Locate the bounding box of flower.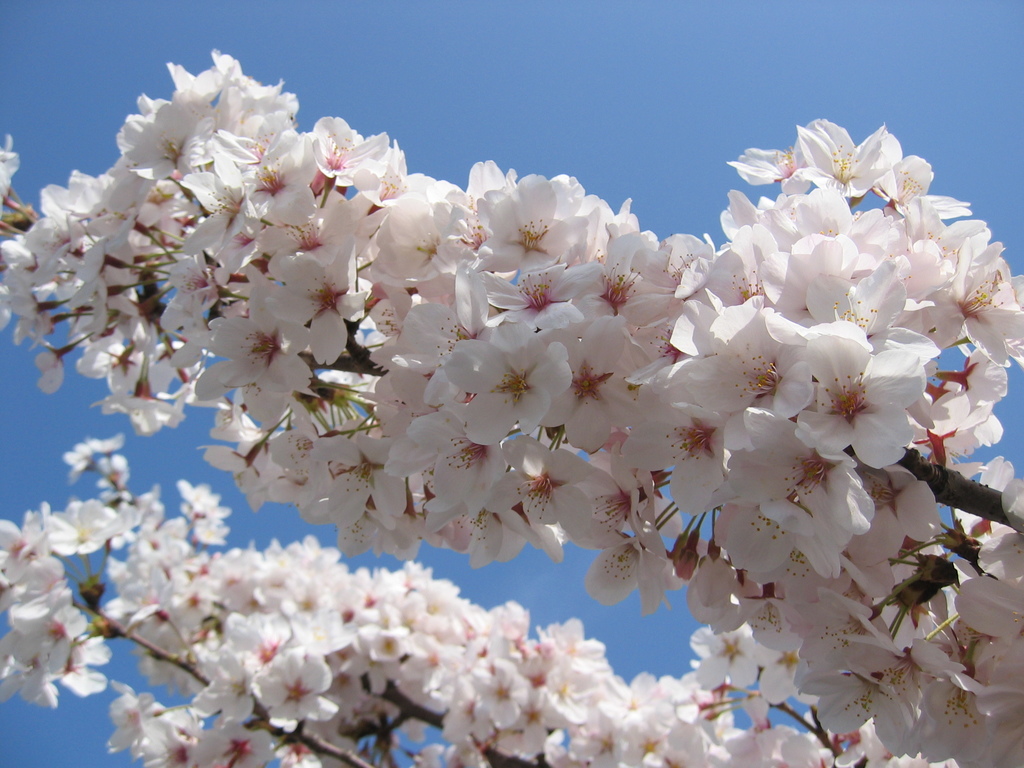
Bounding box: {"x1": 796, "y1": 329, "x2": 921, "y2": 468}.
